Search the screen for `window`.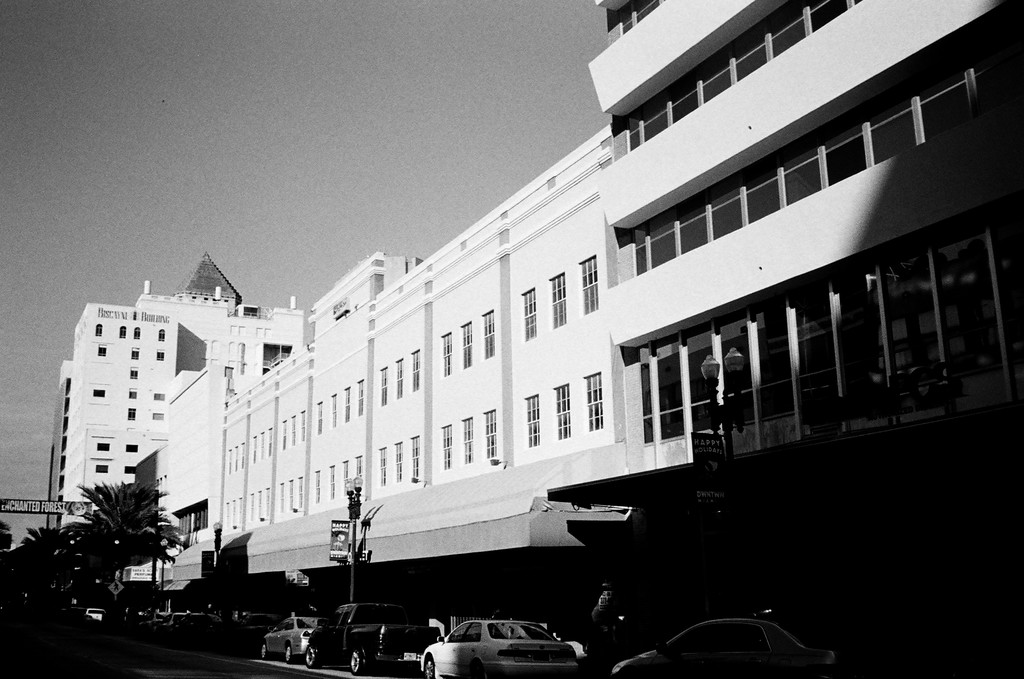
Found at <region>461, 415, 474, 465</region>.
